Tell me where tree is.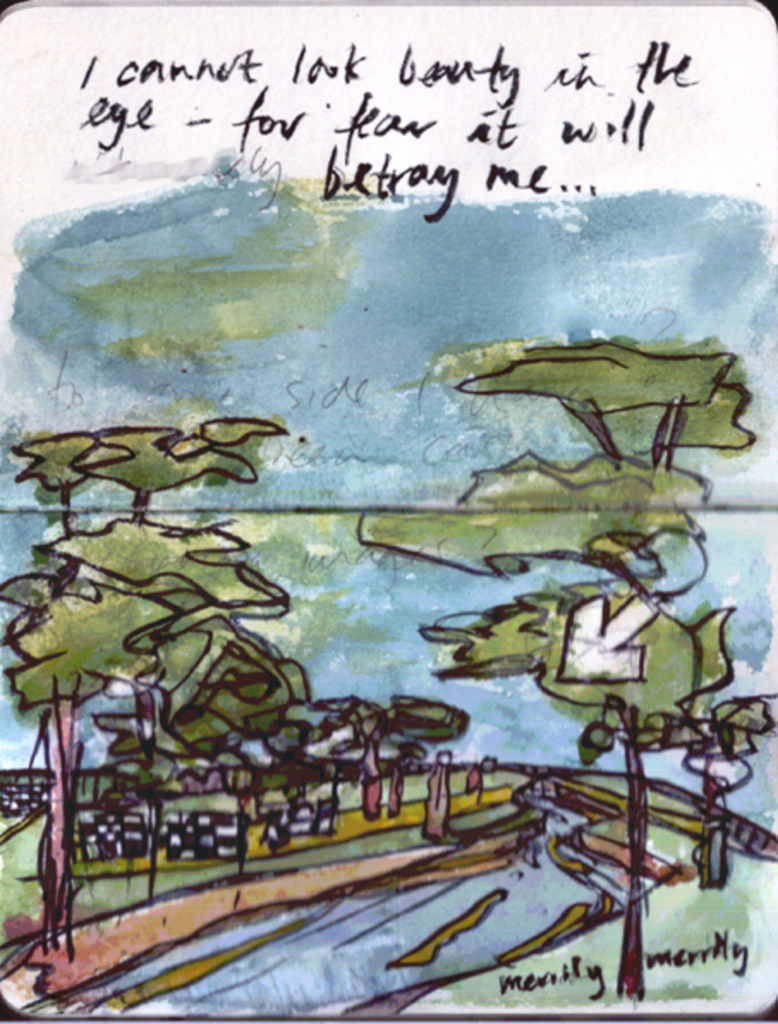
tree is at {"left": 290, "top": 686, "right": 472, "bottom": 818}.
